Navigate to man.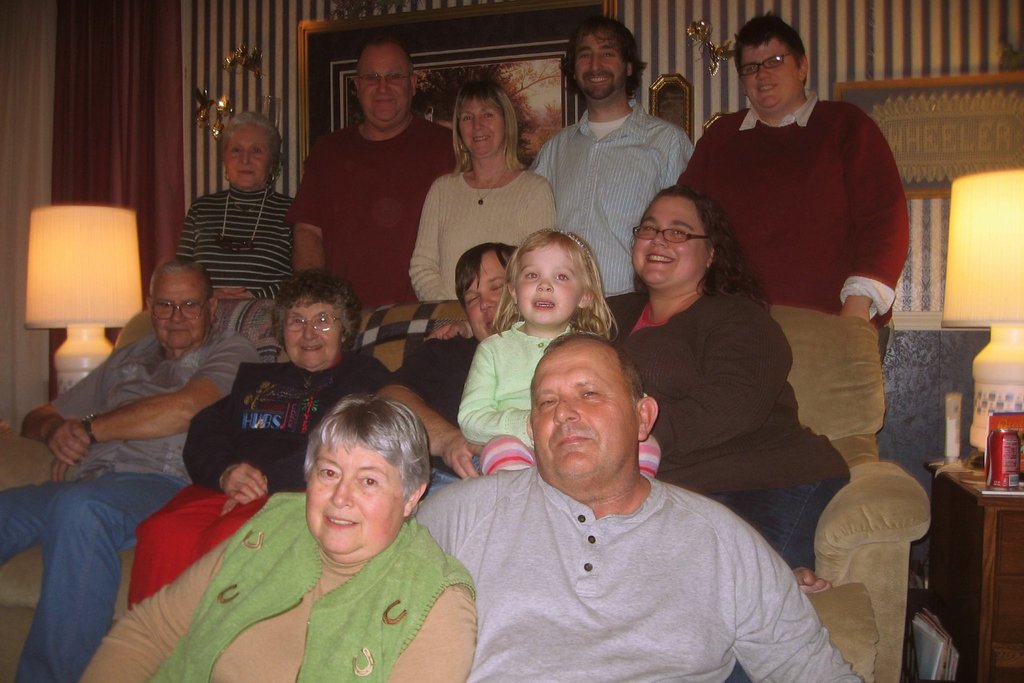
Navigation target: 527,12,693,339.
